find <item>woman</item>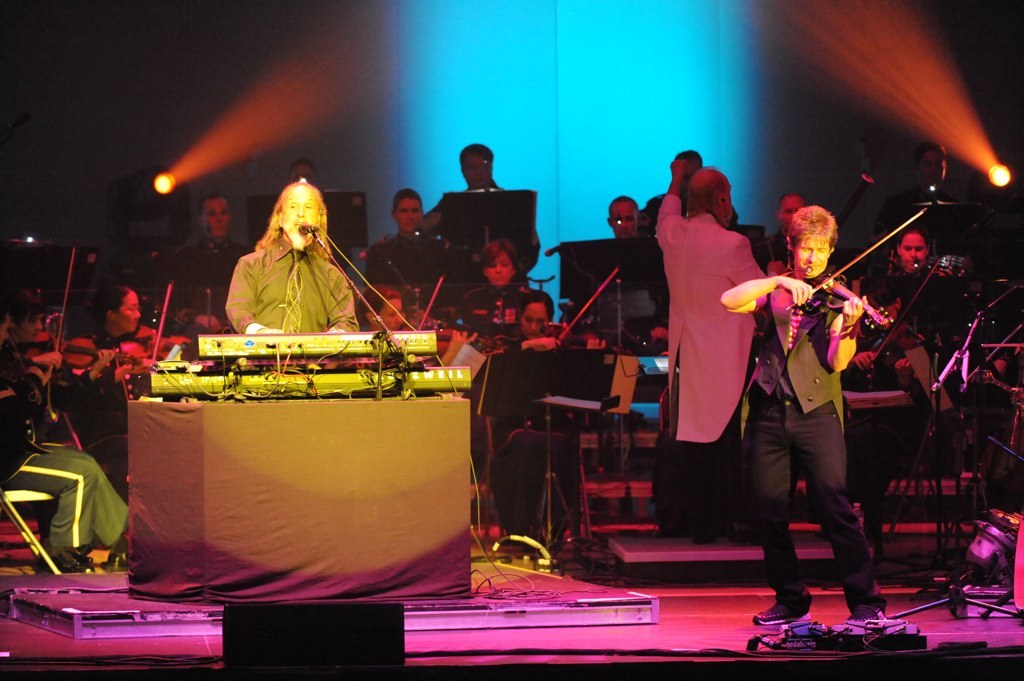
BBox(458, 239, 542, 359)
